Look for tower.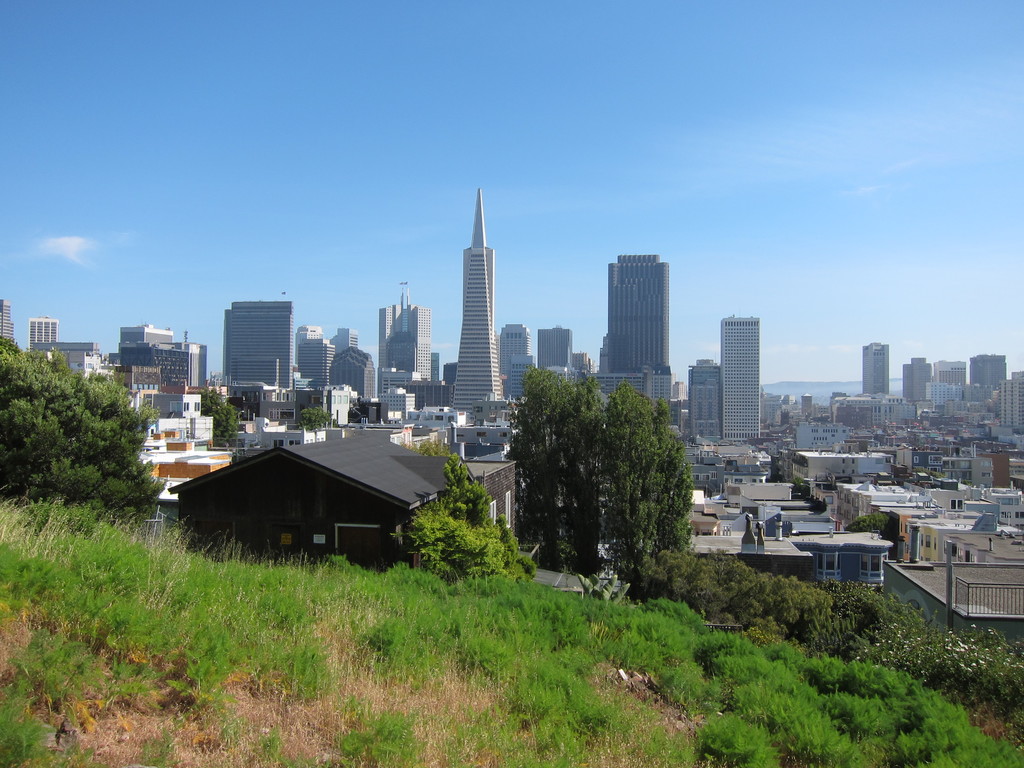
Found: <box>969,352,1012,408</box>.
